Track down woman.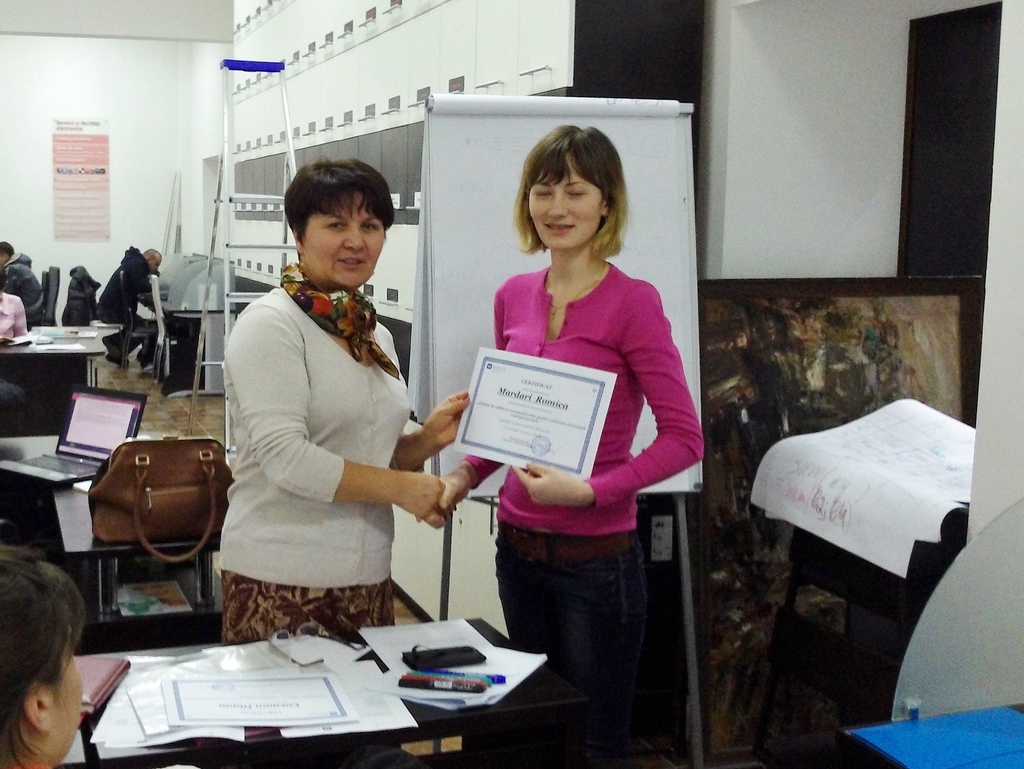
Tracked to detection(0, 543, 86, 768).
